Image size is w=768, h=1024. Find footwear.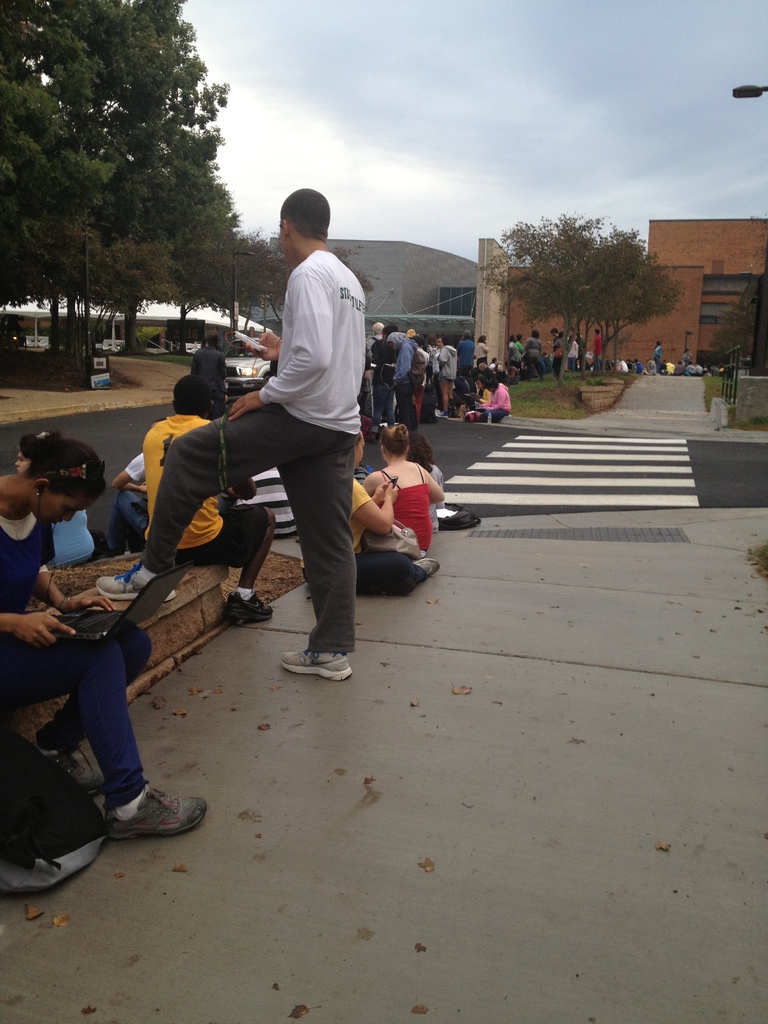
bbox(223, 591, 270, 623).
